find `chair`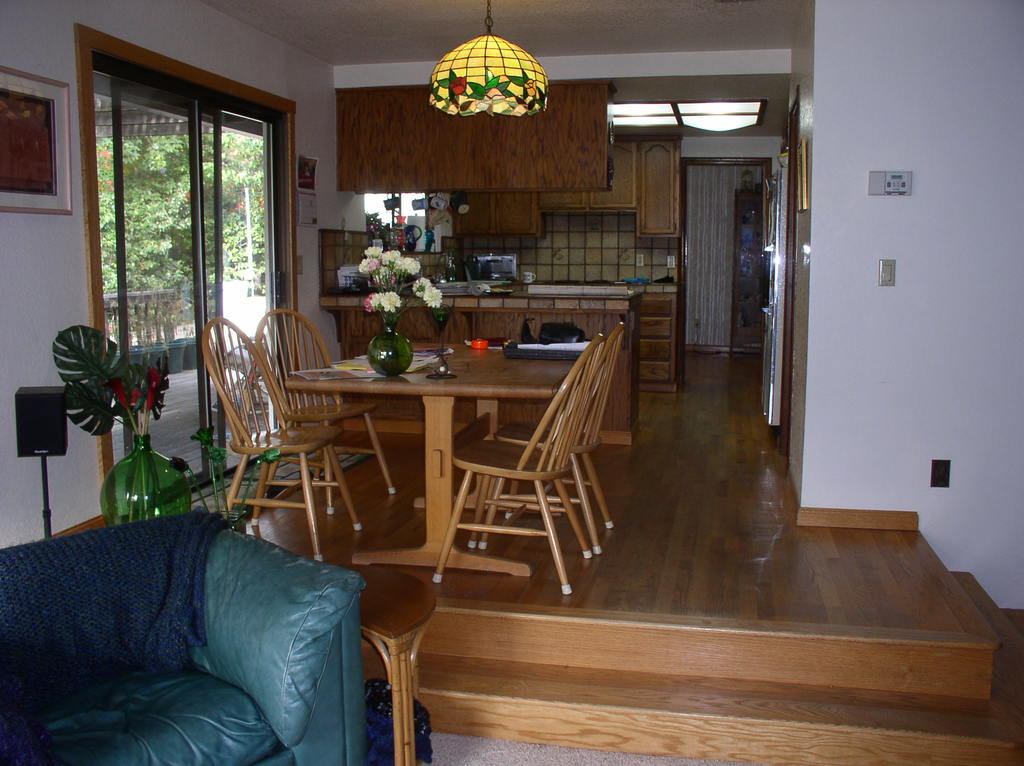
<region>428, 335, 602, 588</region>
